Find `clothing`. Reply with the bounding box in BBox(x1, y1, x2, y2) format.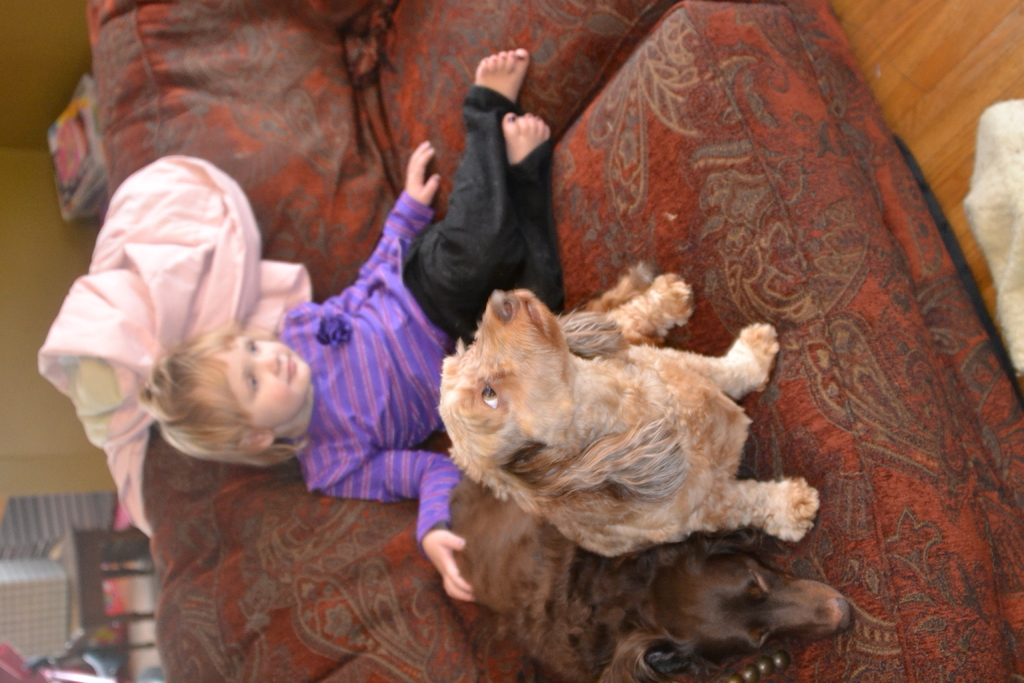
BBox(294, 193, 458, 547).
